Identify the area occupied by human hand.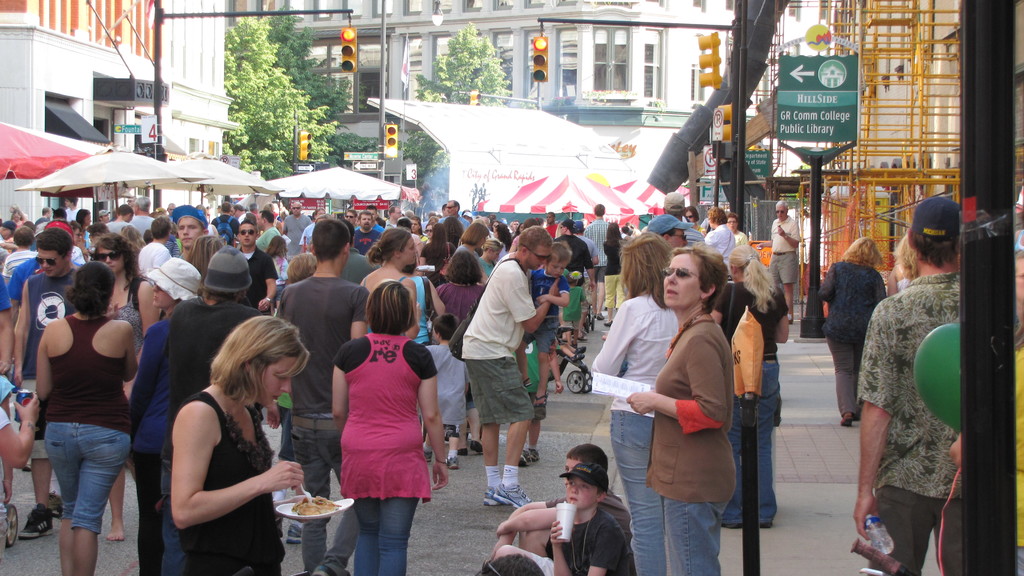
Area: 12, 371, 20, 387.
